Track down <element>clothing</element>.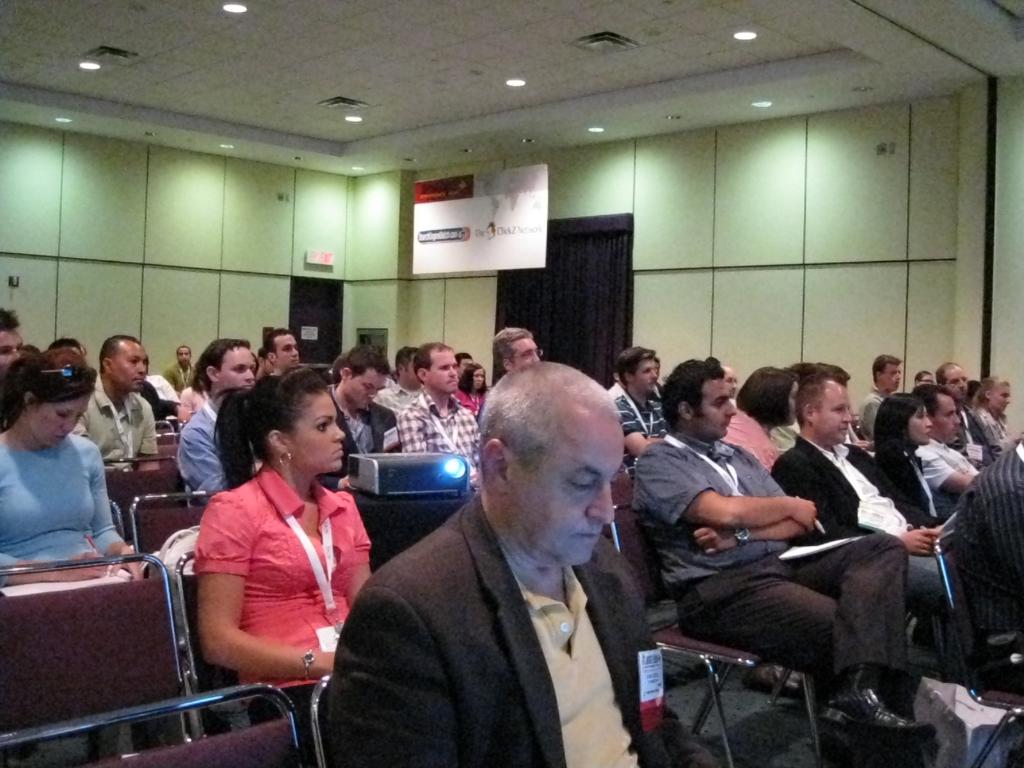
Tracked to locate(70, 380, 150, 461).
